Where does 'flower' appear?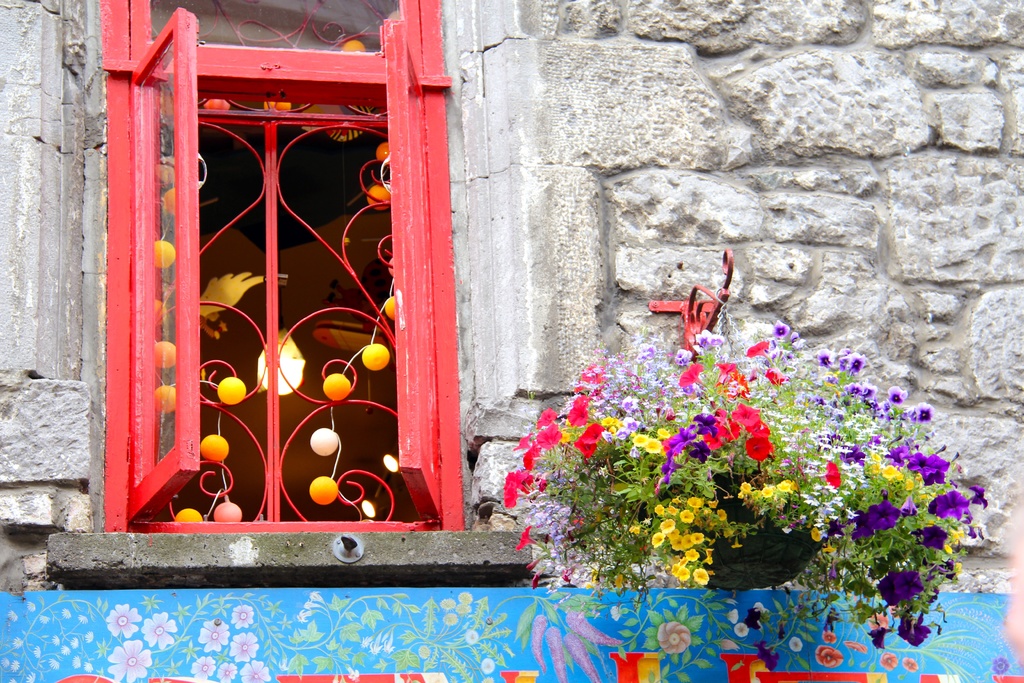
Appears at select_region(886, 381, 911, 407).
